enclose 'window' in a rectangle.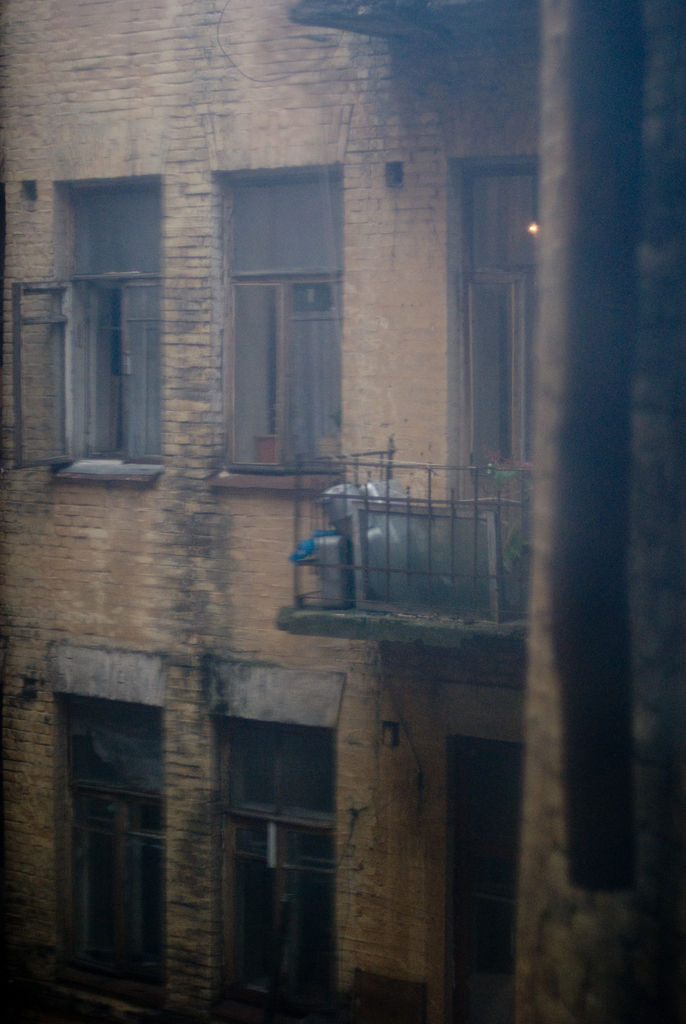
rect(45, 175, 165, 468).
